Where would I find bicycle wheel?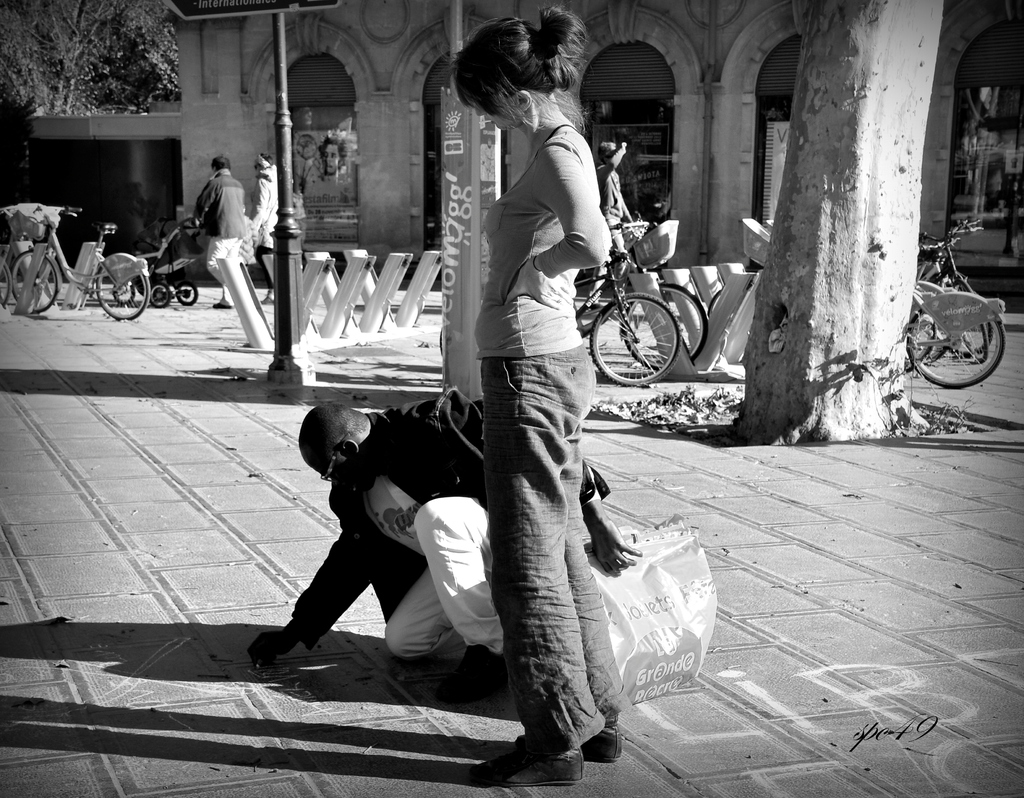
At l=618, t=278, r=707, b=369.
